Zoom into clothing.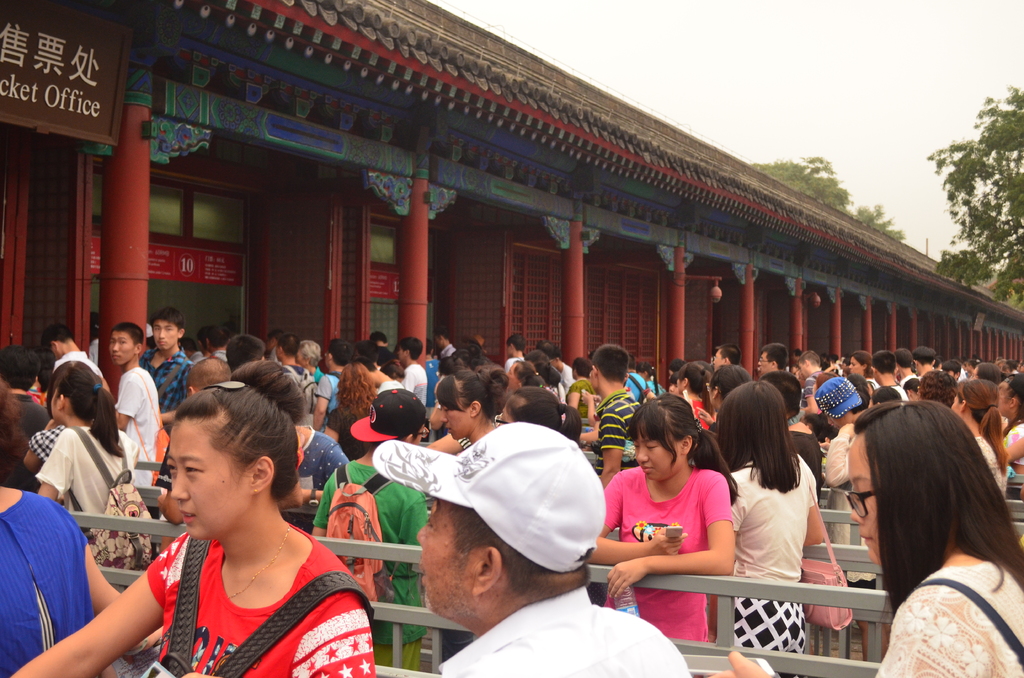
Zoom target: [left=442, top=585, right=690, bottom=677].
